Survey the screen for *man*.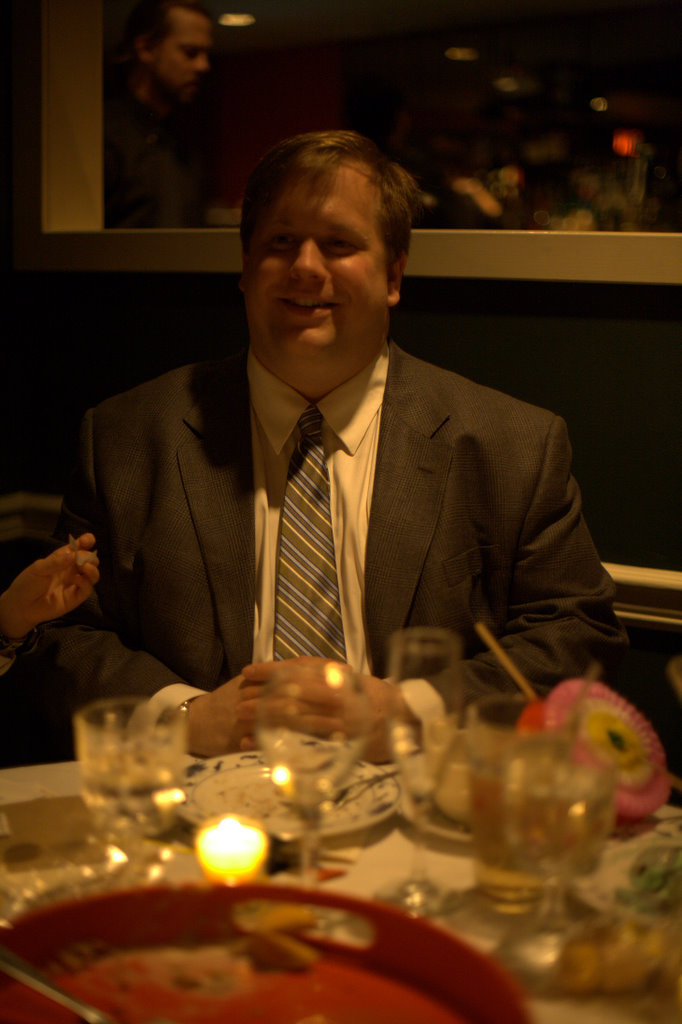
Survey found: {"left": 126, "top": 0, "right": 216, "bottom": 228}.
